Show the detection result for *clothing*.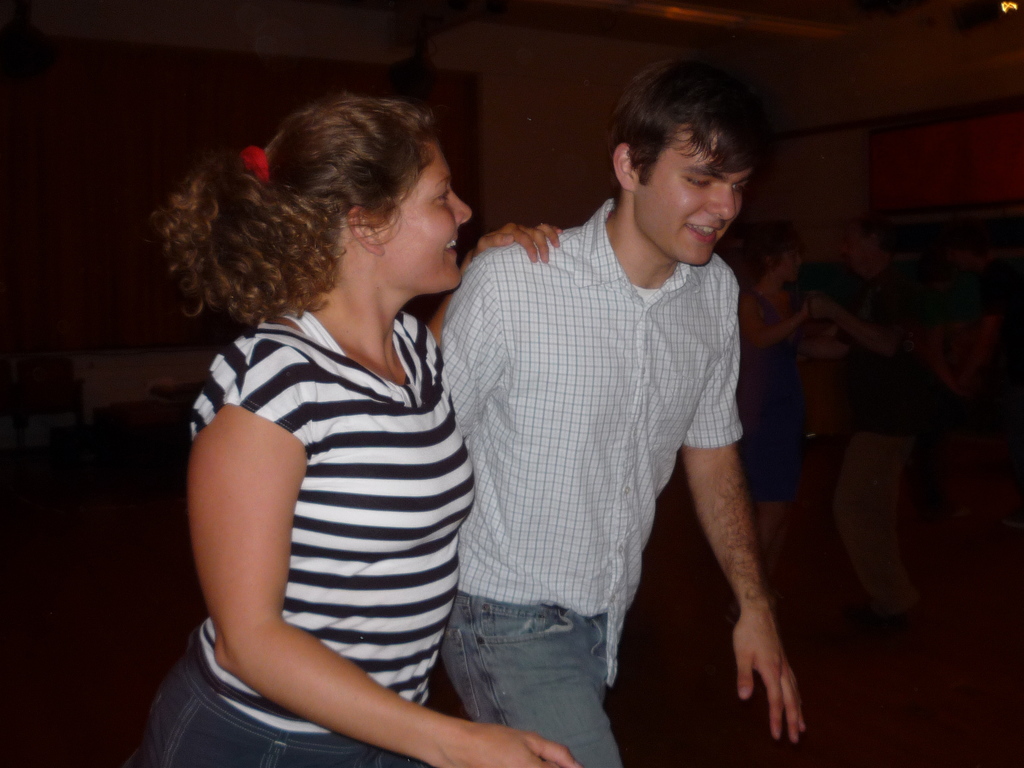
(left=413, top=128, right=767, bottom=749).
